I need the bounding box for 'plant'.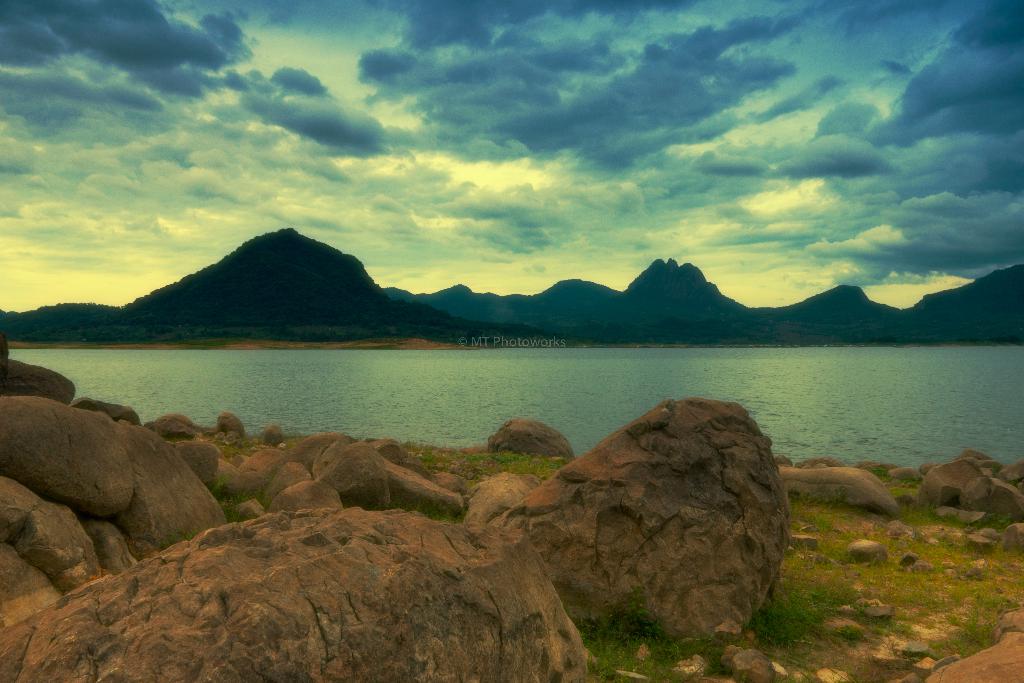
Here it is: 220:427:294:462.
